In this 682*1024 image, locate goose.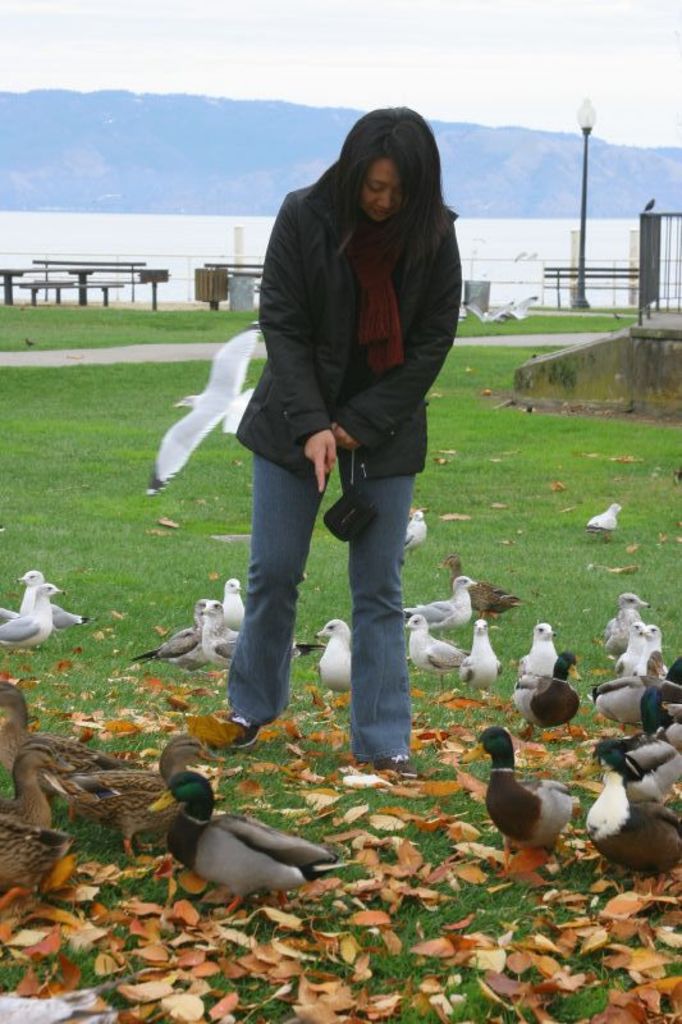
Bounding box: [578, 732, 681, 890].
